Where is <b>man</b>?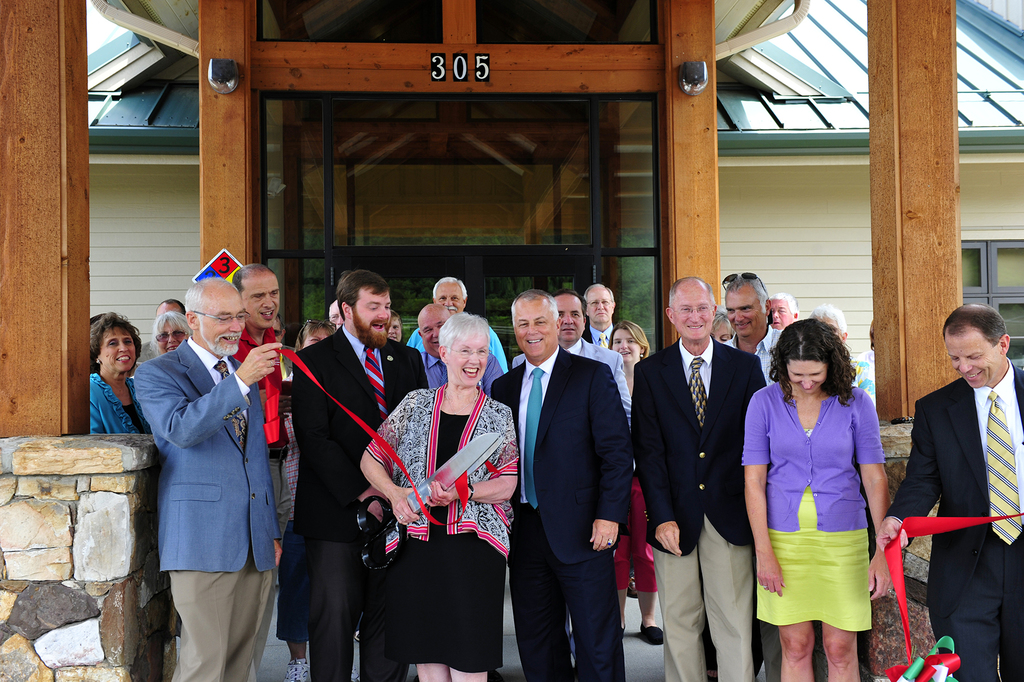
Rect(136, 293, 188, 360).
